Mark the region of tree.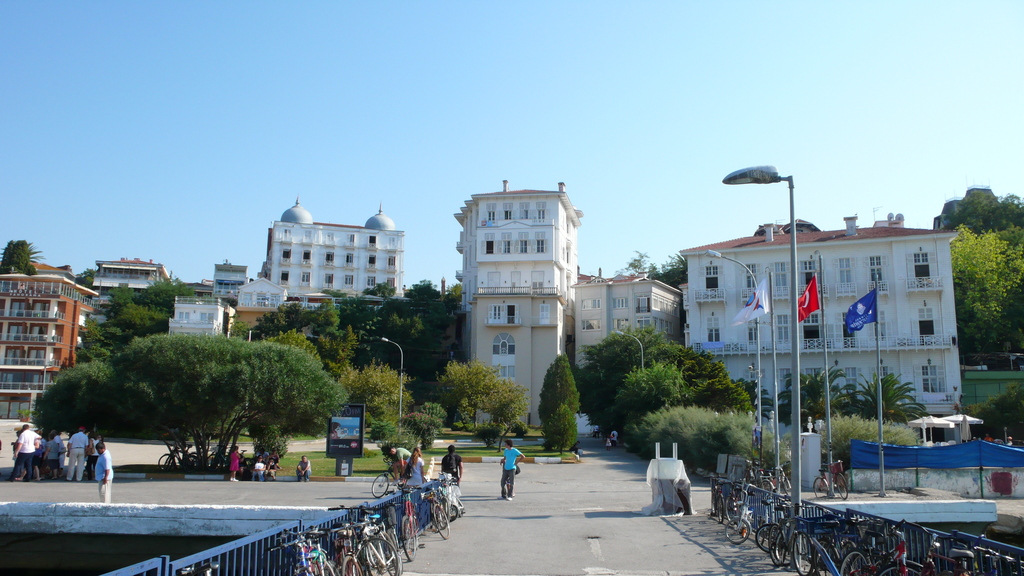
Region: (539, 349, 584, 451).
